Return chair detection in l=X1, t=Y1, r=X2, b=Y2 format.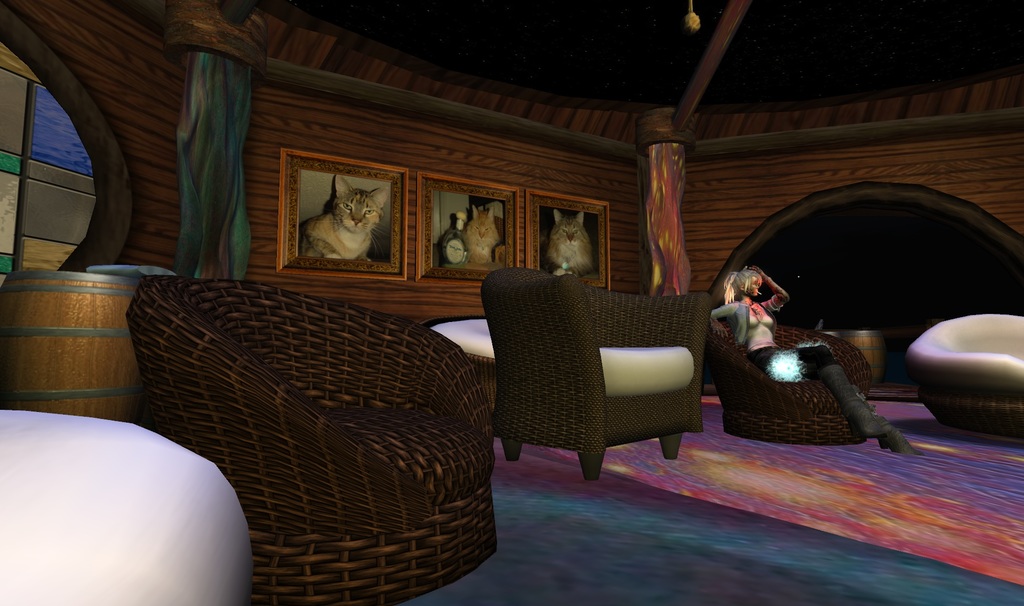
l=904, t=312, r=1023, b=440.
